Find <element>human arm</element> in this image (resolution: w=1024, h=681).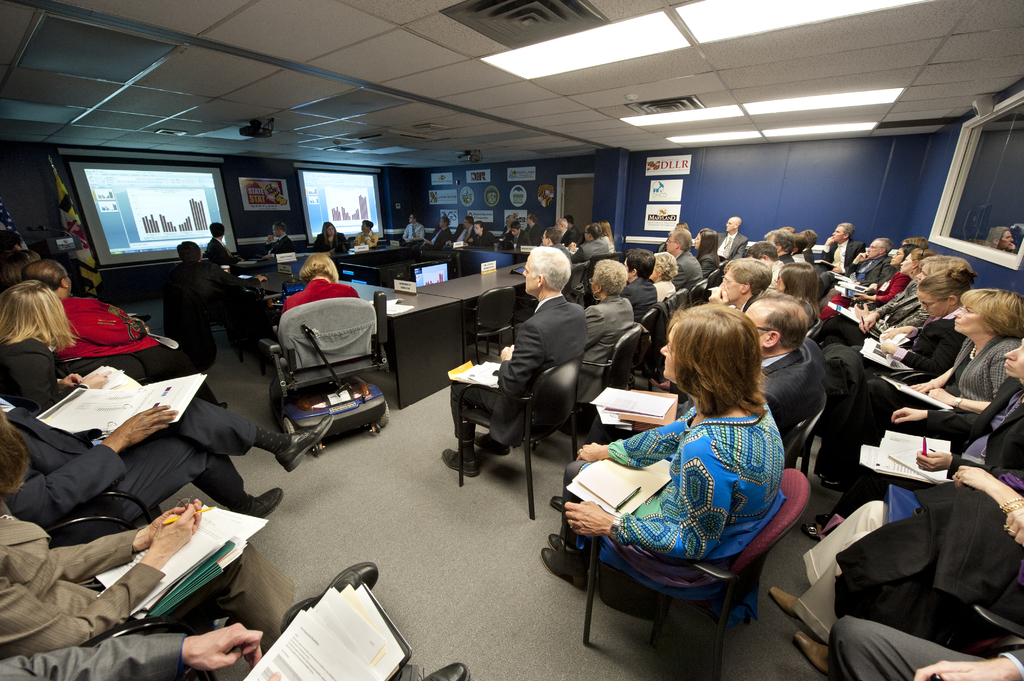
852/277/908/305.
